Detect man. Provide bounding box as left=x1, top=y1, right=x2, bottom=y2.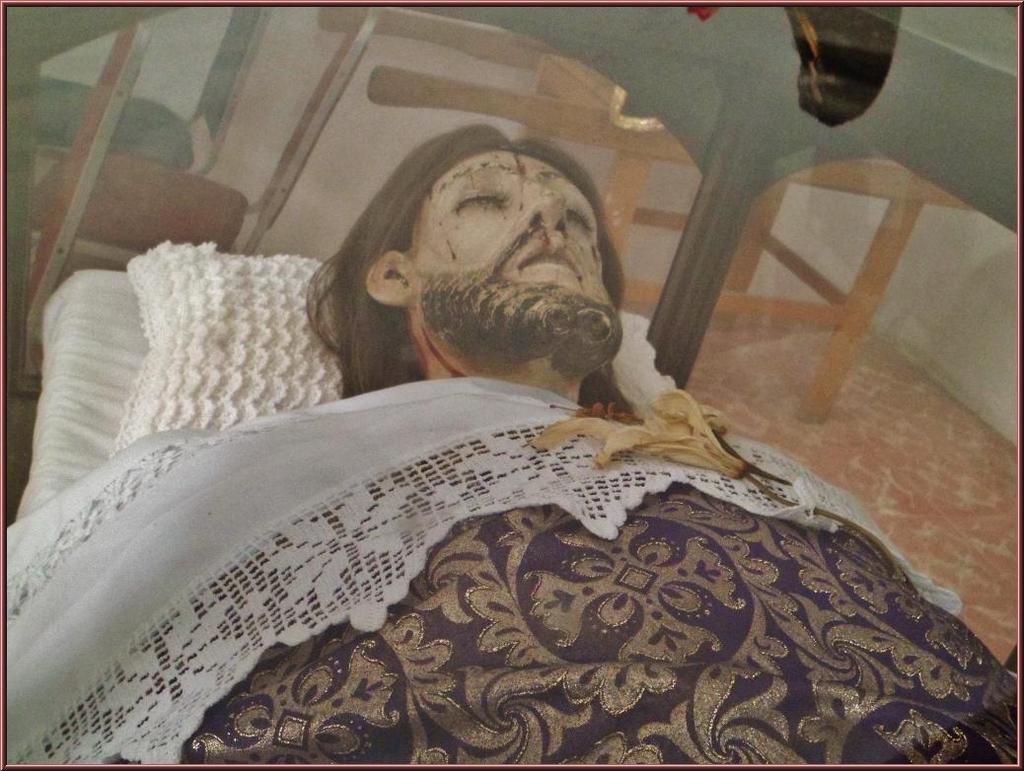
left=265, top=133, right=677, bottom=435.
